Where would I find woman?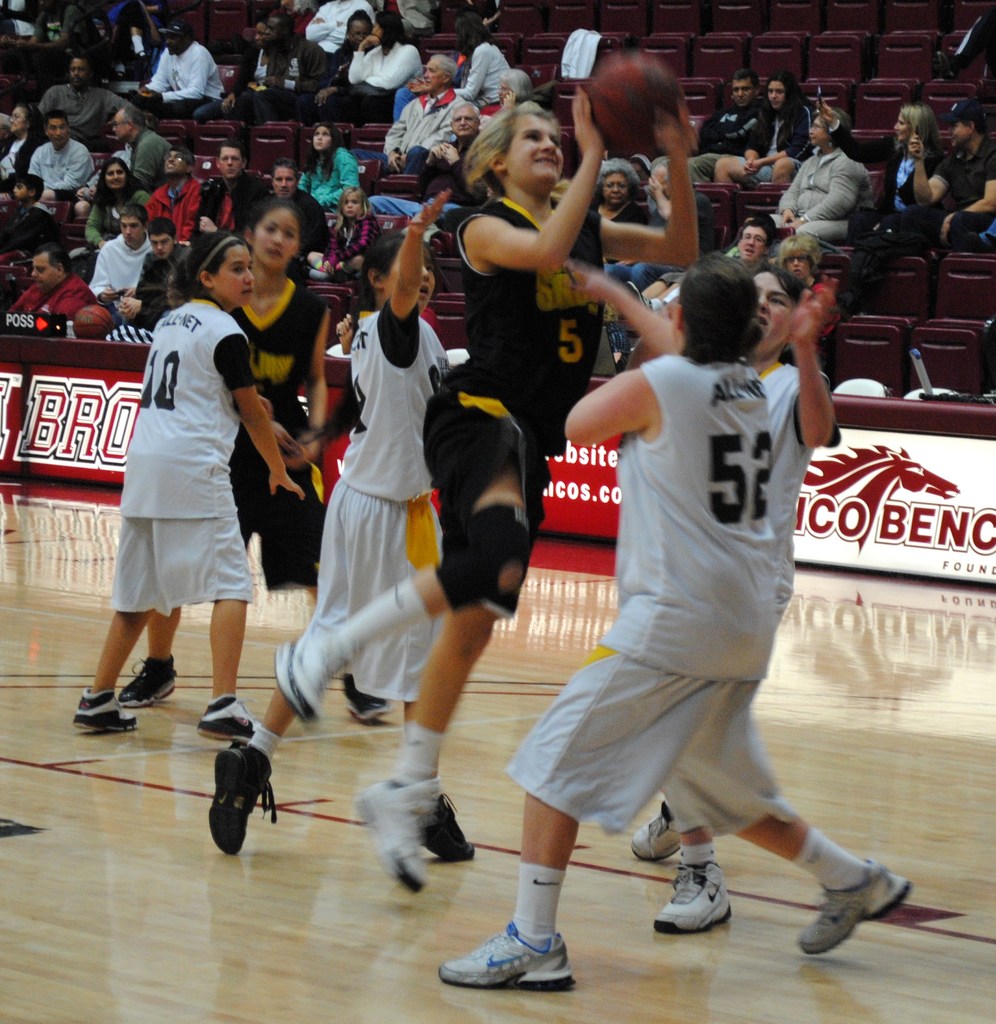
At <box>298,9,373,109</box>.
